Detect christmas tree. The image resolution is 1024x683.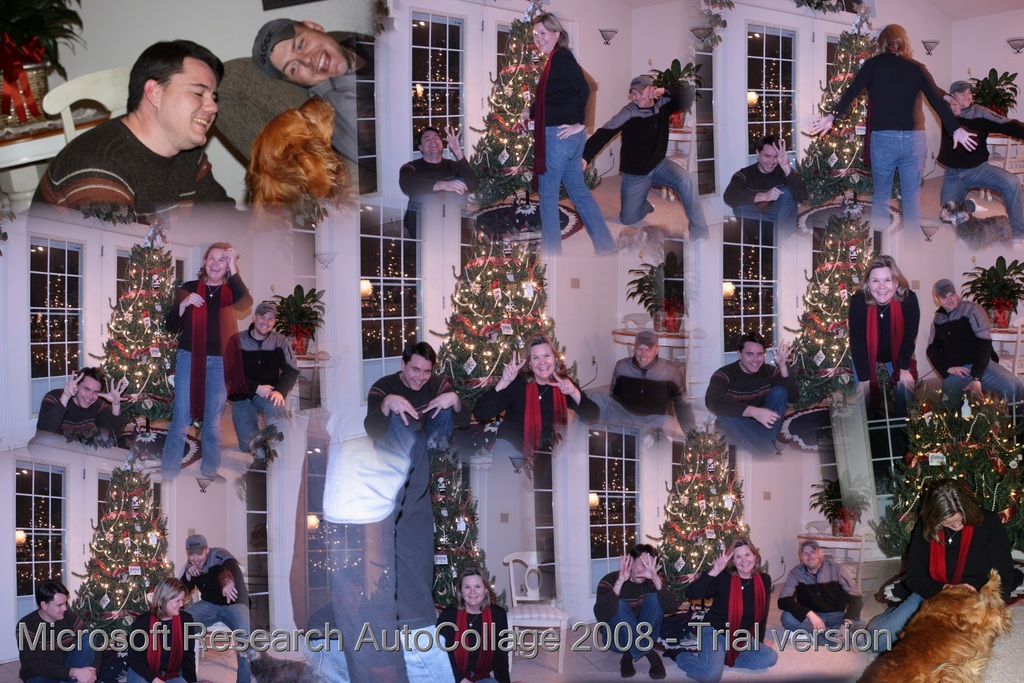
[95, 226, 178, 440].
